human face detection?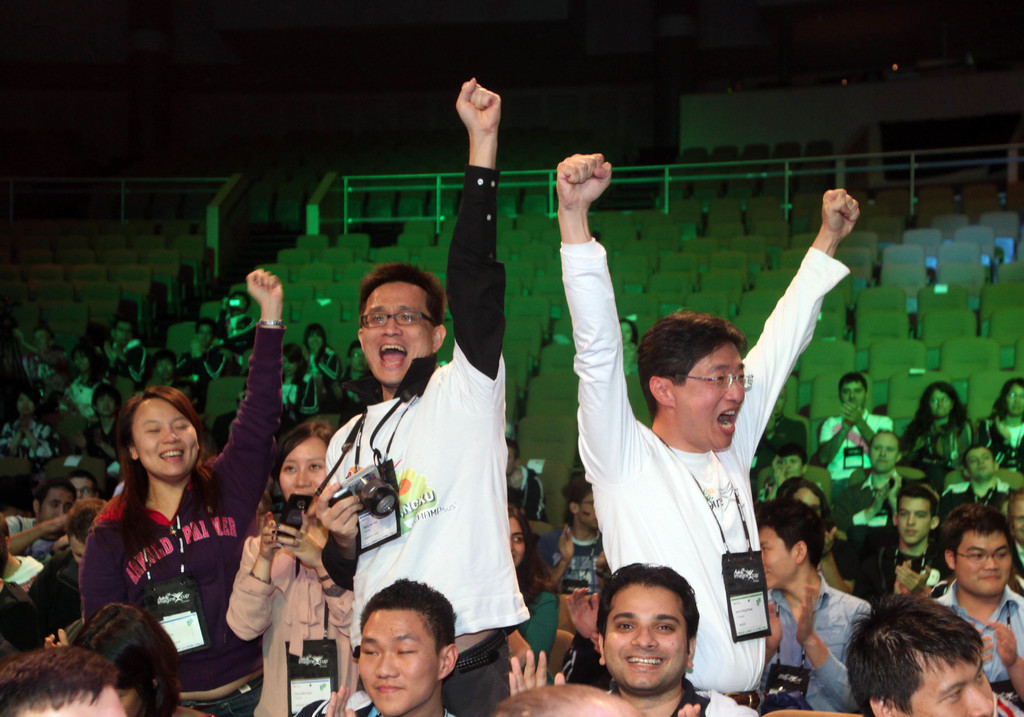
844/383/867/407
